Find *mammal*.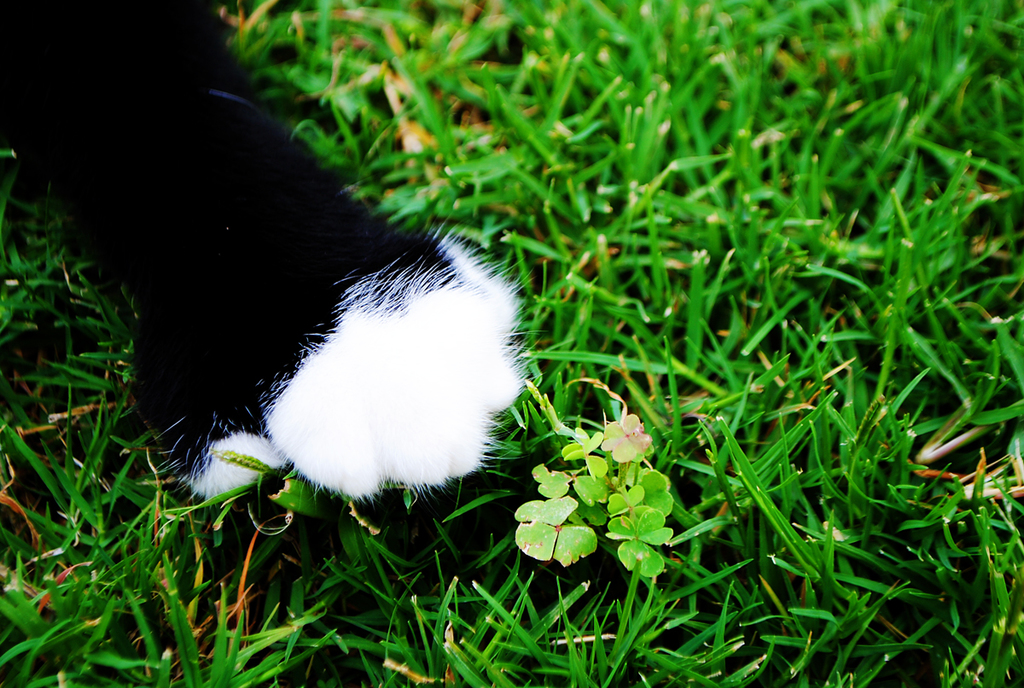
Rect(0, 0, 515, 511).
